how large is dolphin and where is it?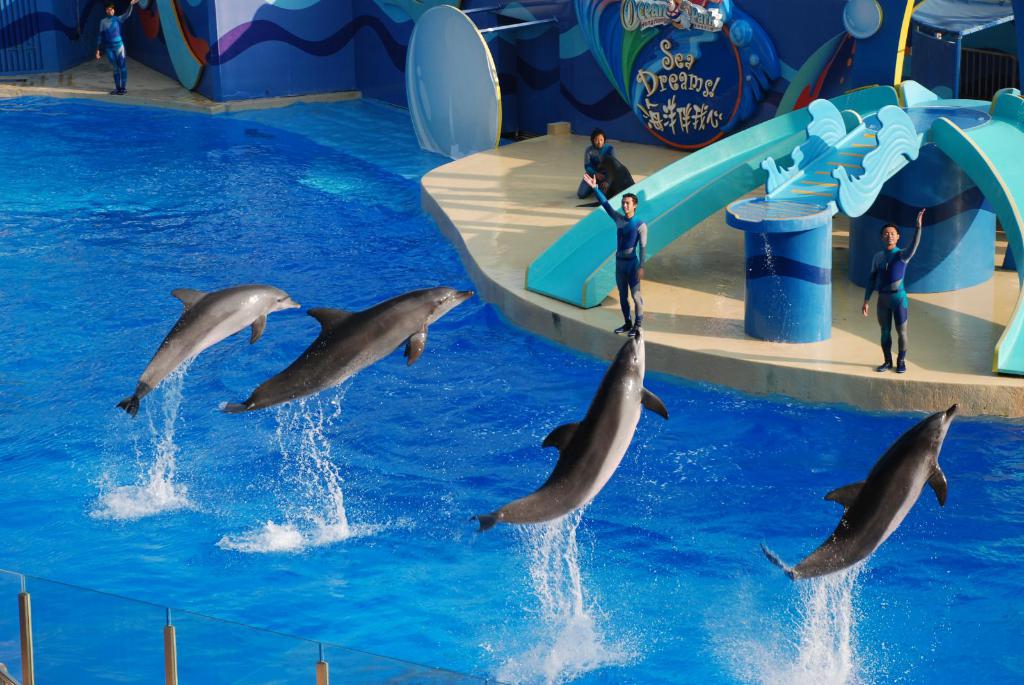
Bounding box: (222, 285, 476, 417).
